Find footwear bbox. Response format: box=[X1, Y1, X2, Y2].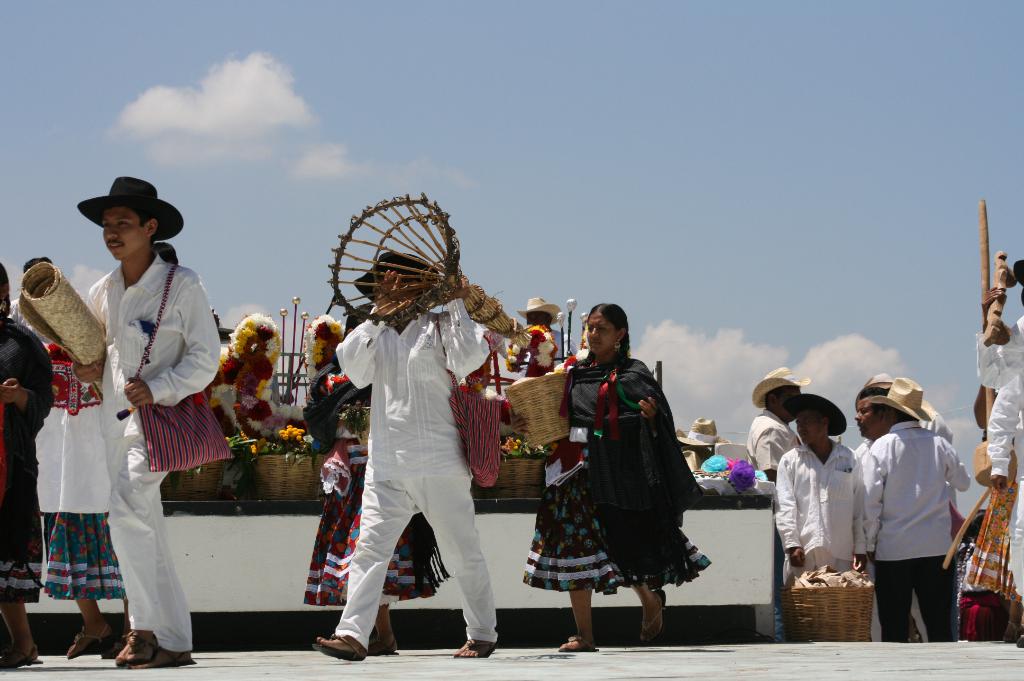
box=[641, 587, 666, 644].
